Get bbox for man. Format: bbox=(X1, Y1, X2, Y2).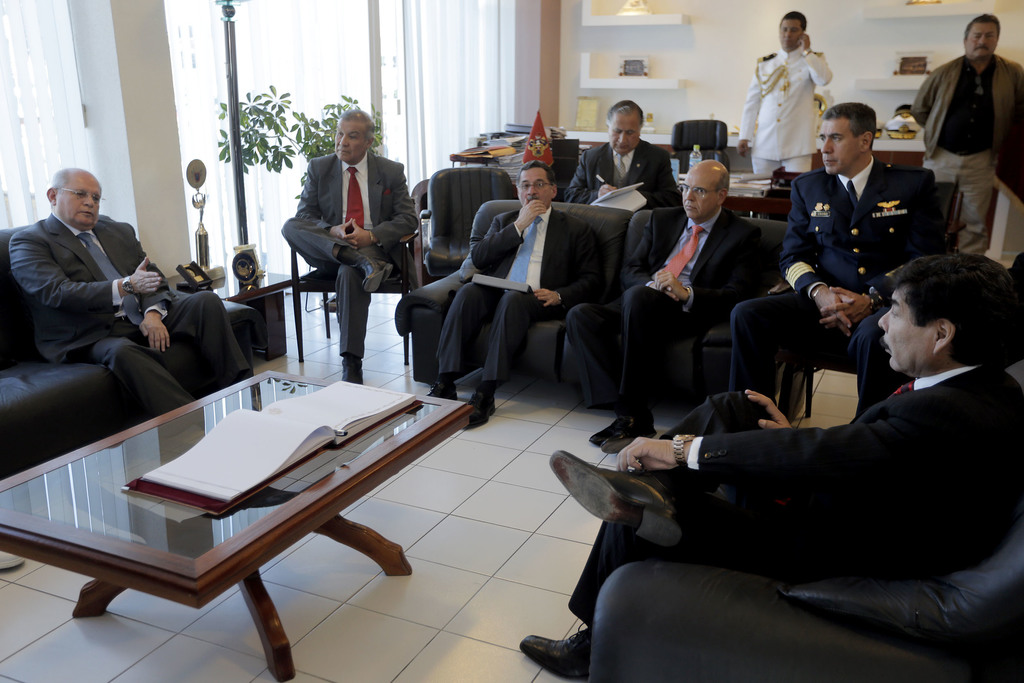
bbox=(517, 251, 1023, 680).
